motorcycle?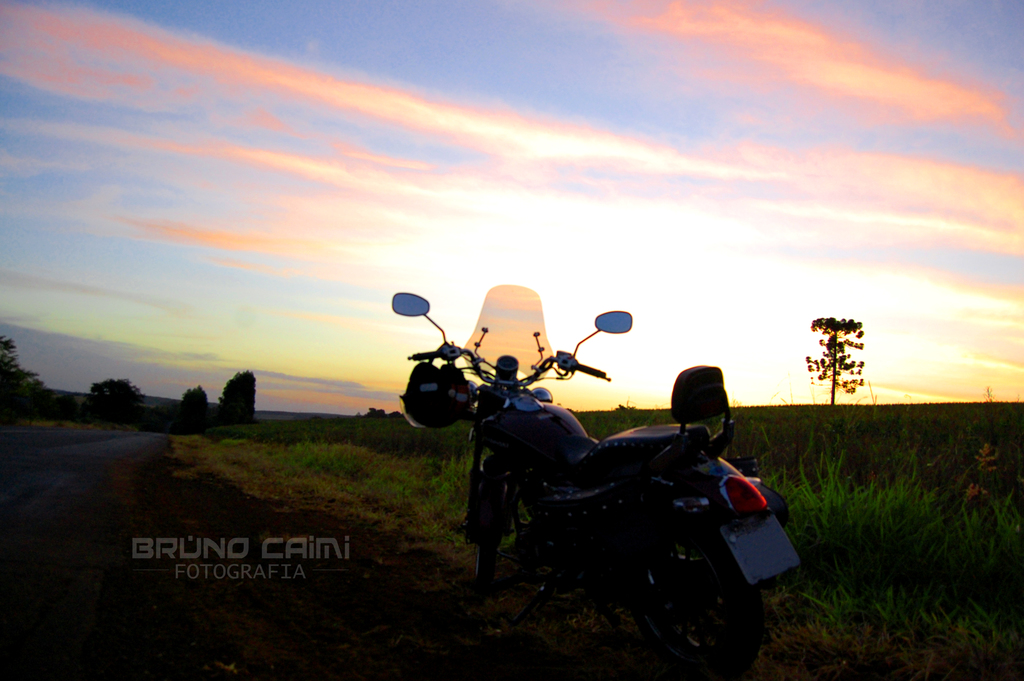
region(396, 318, 819, 665)
